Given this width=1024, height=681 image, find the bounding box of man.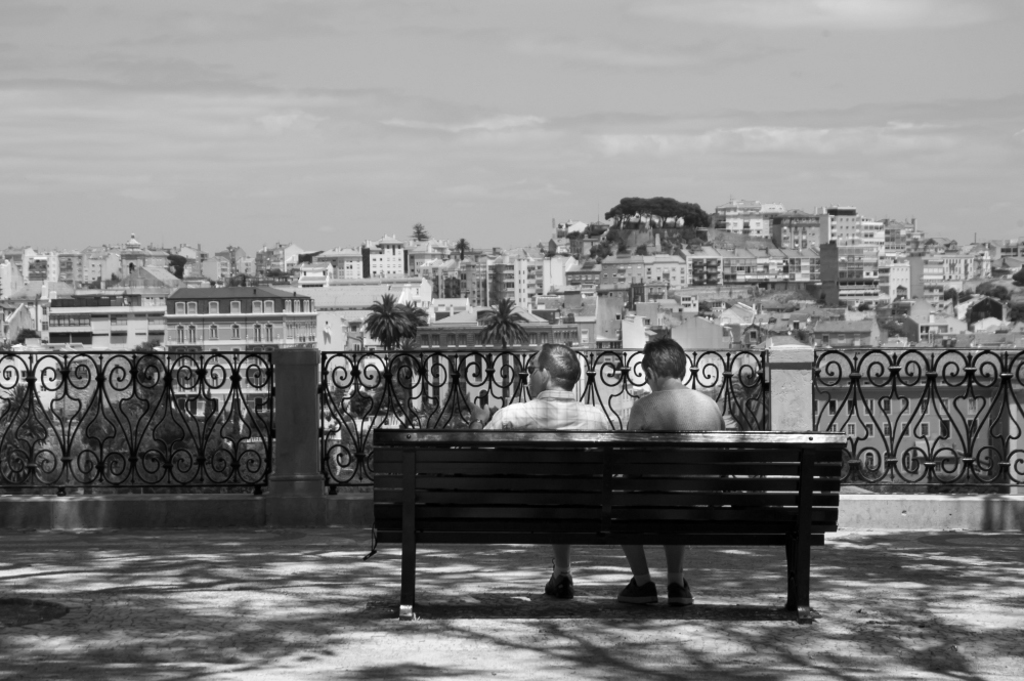
BBox(620, 339, 719, 609).
